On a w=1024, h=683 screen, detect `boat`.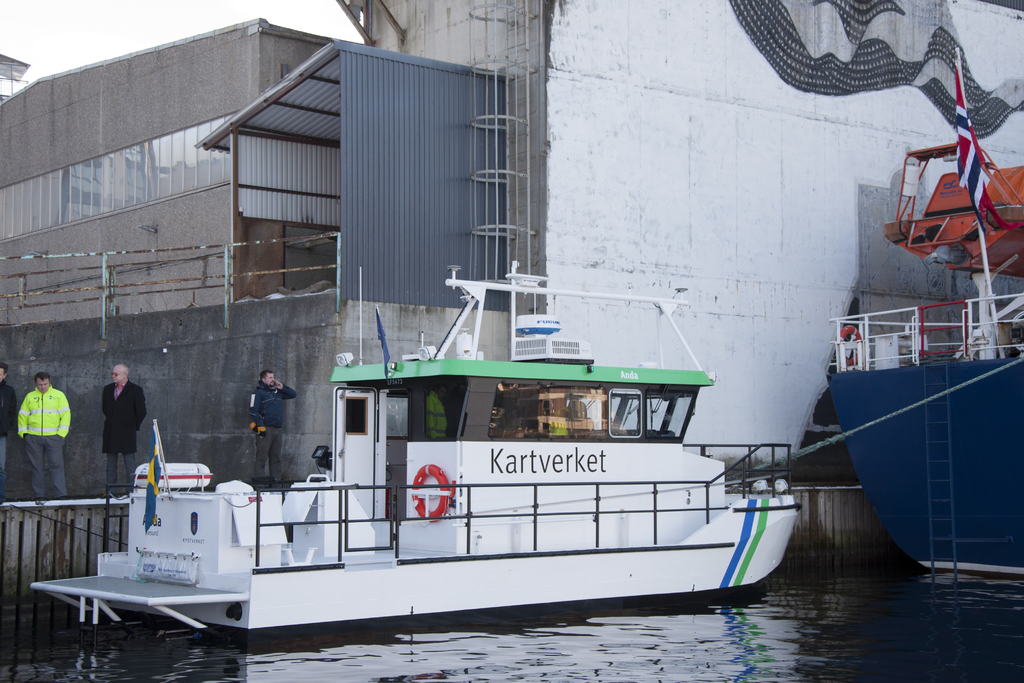
left=822, top=47, right=1023, bottom=614.
